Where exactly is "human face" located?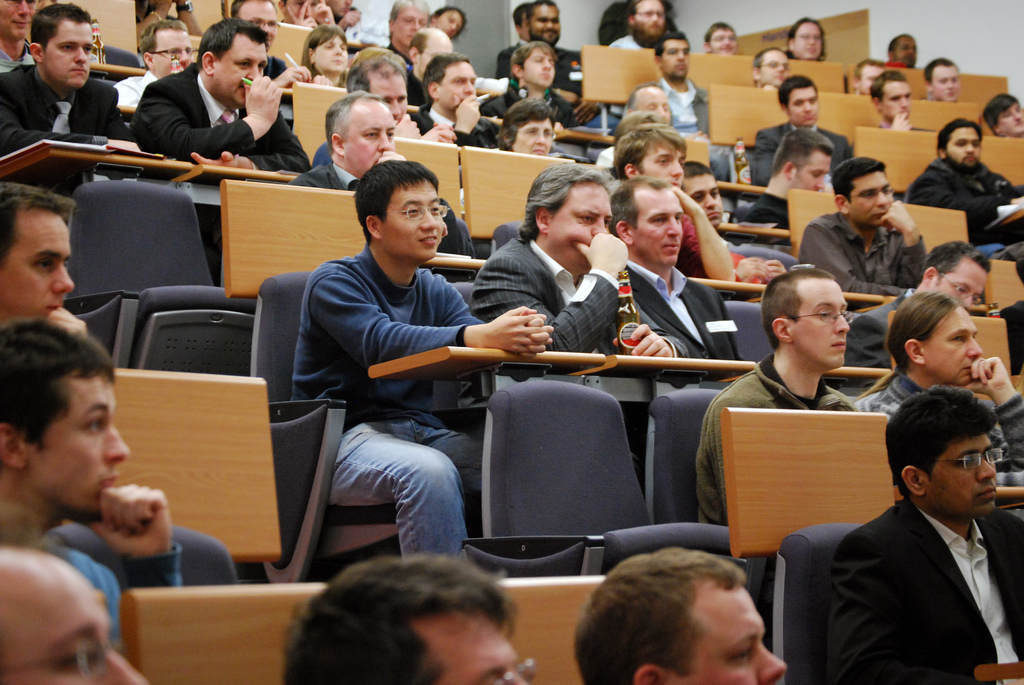
Its bounding box is [896,34,915,65].
